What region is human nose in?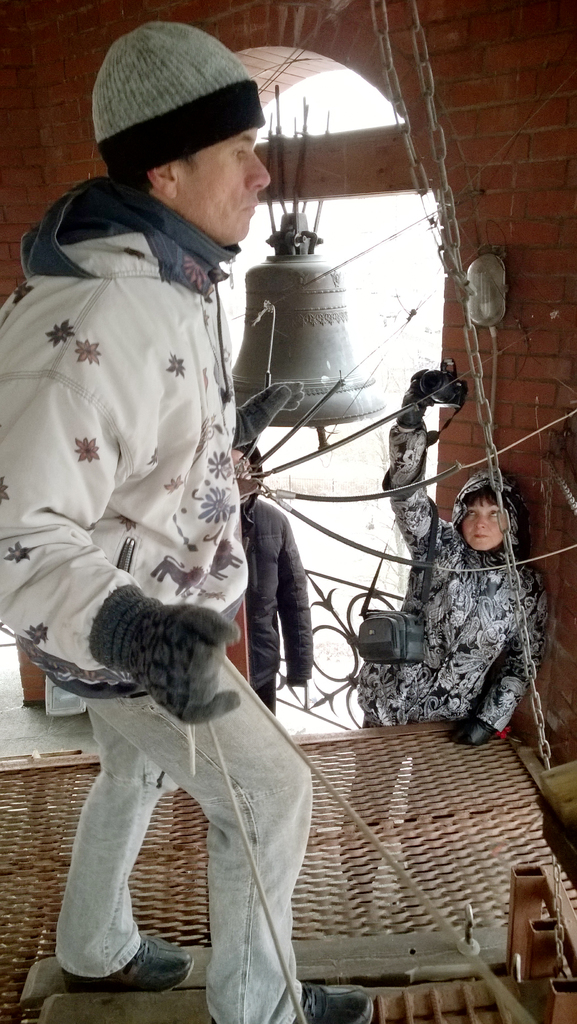
x1=473, y1=515, x2=487, y2=533.
